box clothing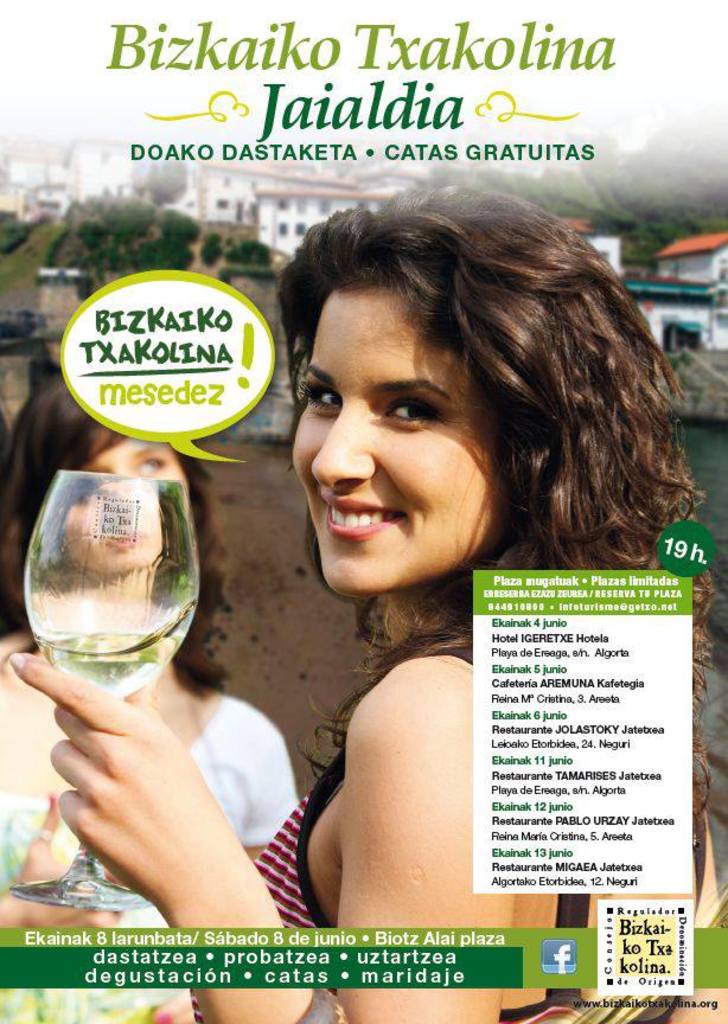
x1=0, y1=689, x2=302, y2=1023
